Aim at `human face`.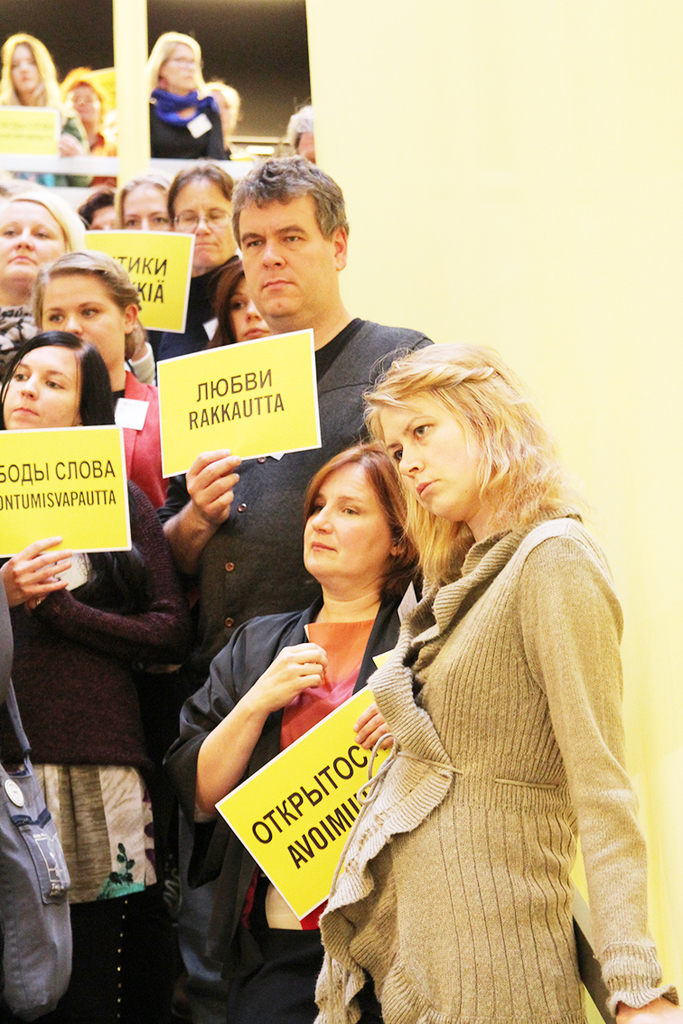
Aimed at [239, 200, 333, 320].
